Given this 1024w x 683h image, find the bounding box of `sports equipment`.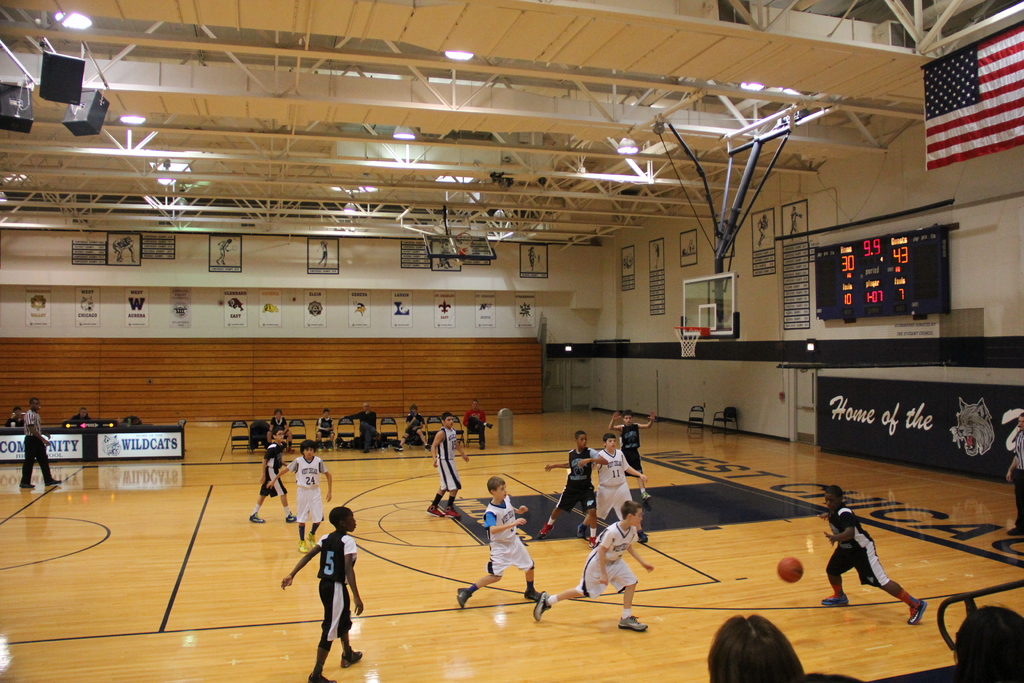
l=618, t=614, r=652, b=633.
